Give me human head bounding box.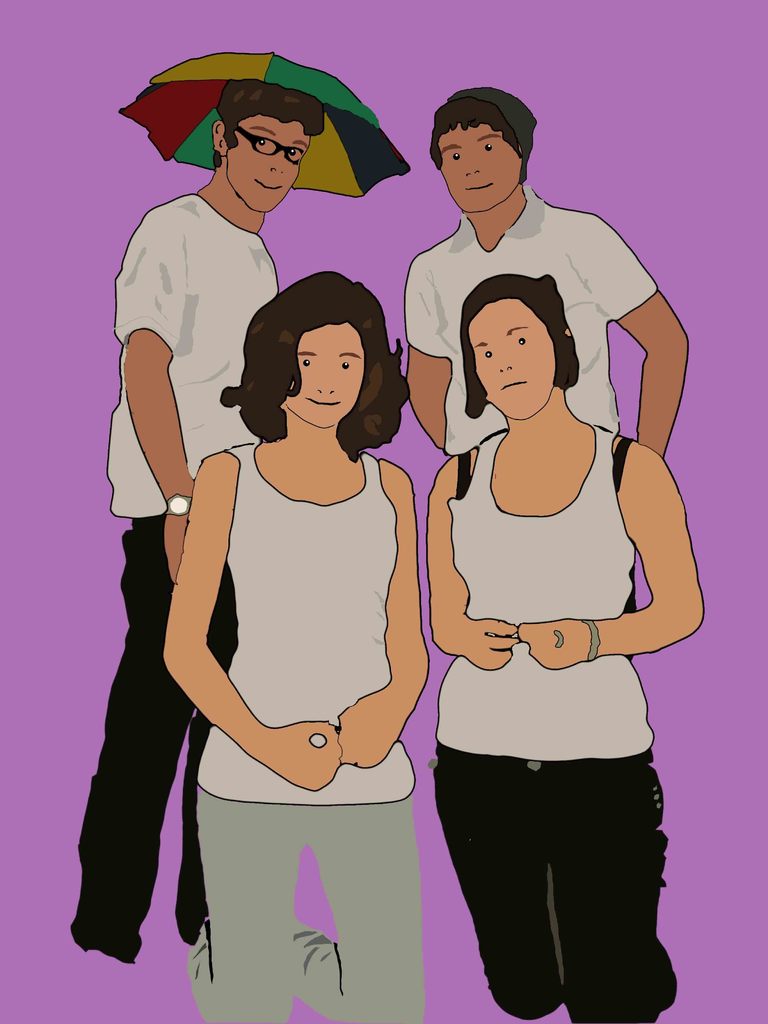
crop(429, 86, 537, 212).
